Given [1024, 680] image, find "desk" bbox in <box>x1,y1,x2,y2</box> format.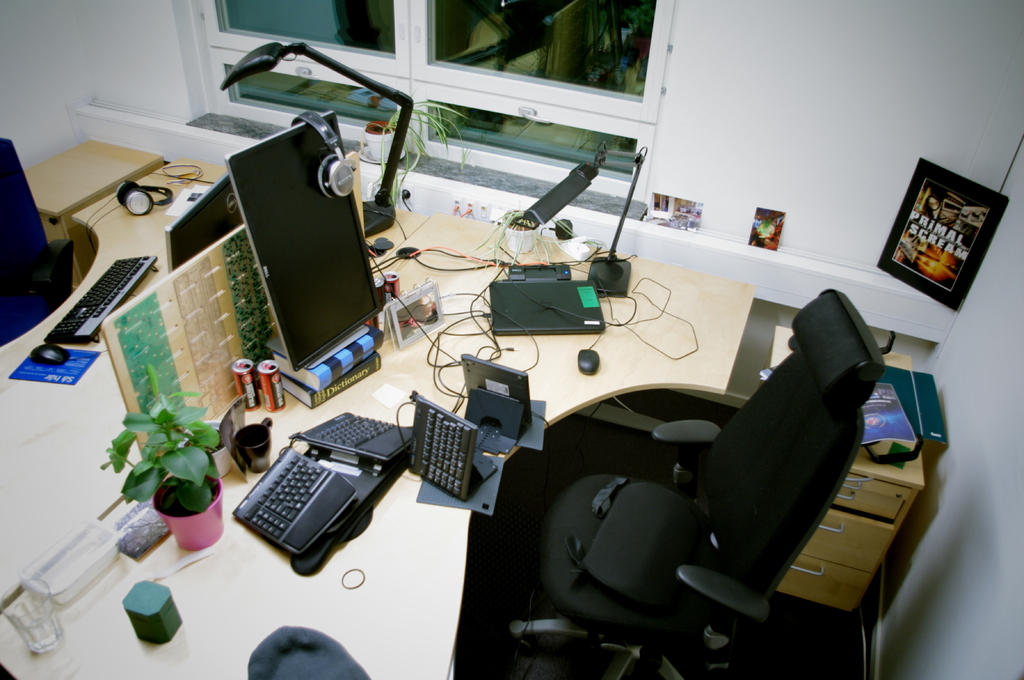
<box>36,243,951,658</box>.
